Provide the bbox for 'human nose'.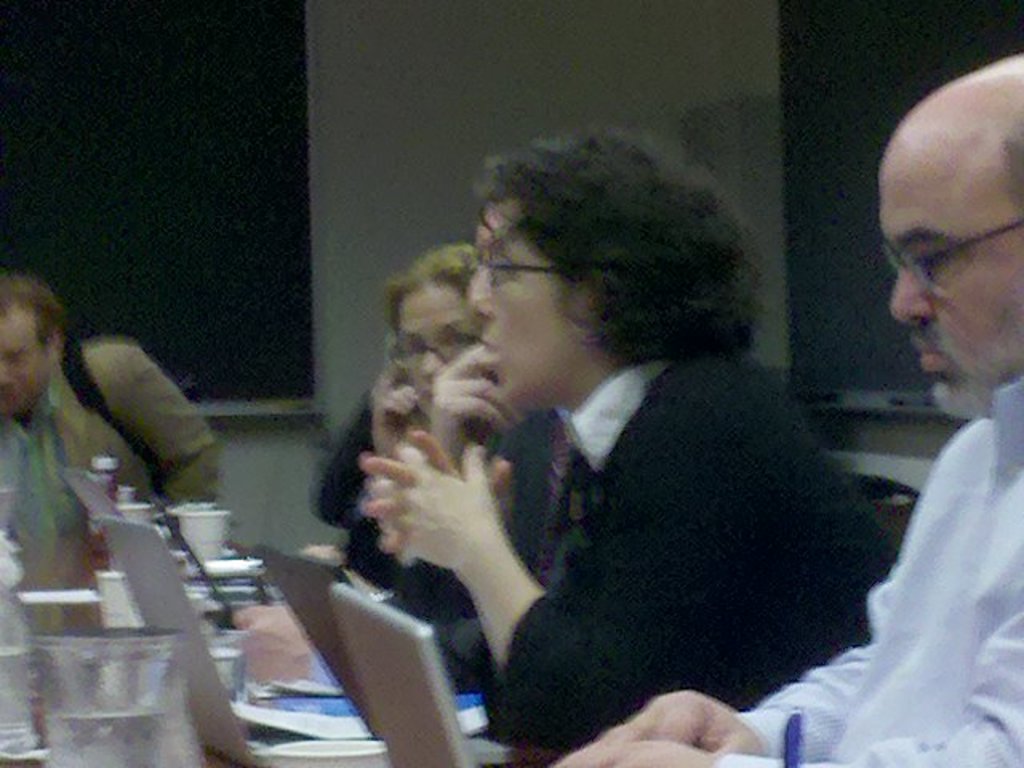
<box>0,363,14,384</box>.
